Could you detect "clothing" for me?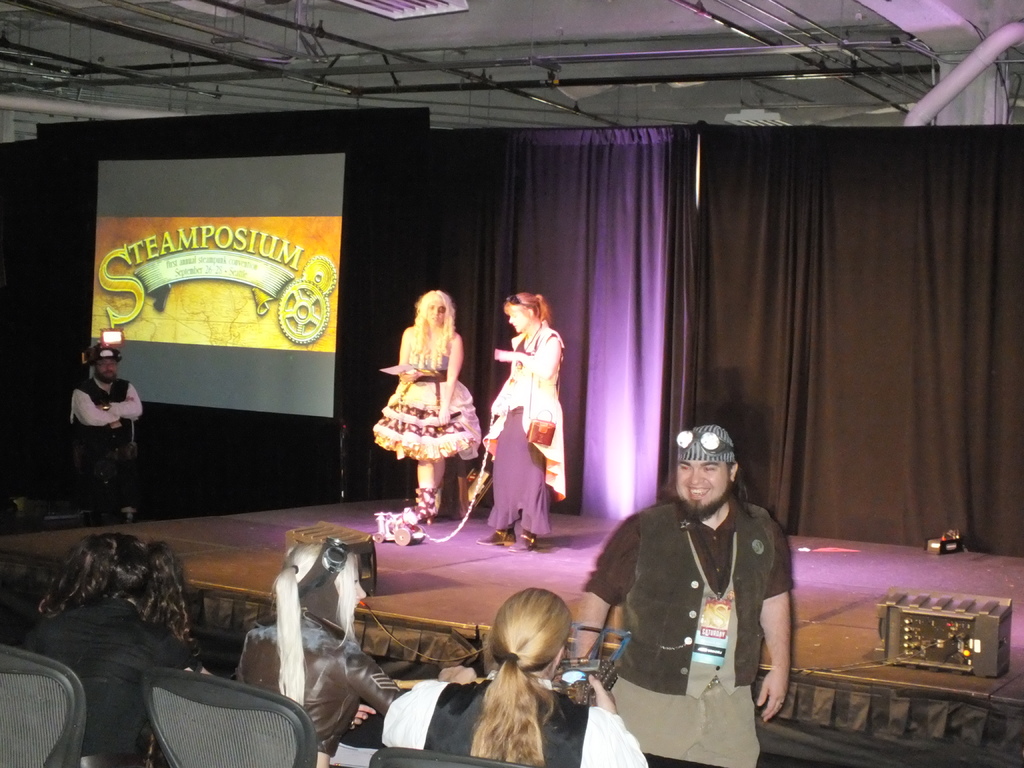
Detection result: region(478, 319, 572, 547).
